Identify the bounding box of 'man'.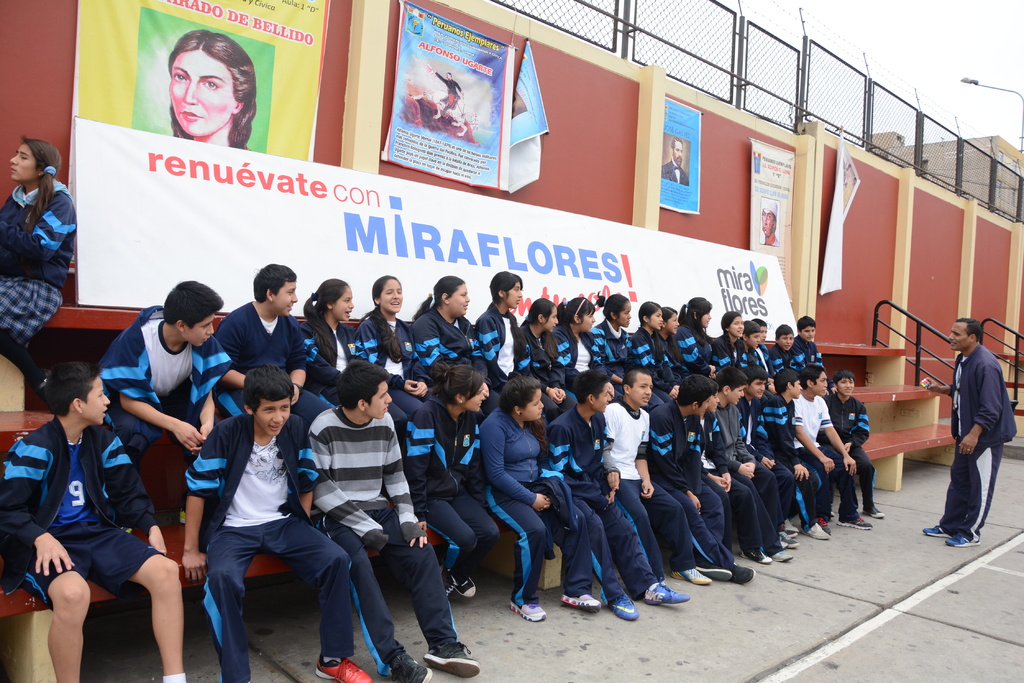
936:310:1017:547.
